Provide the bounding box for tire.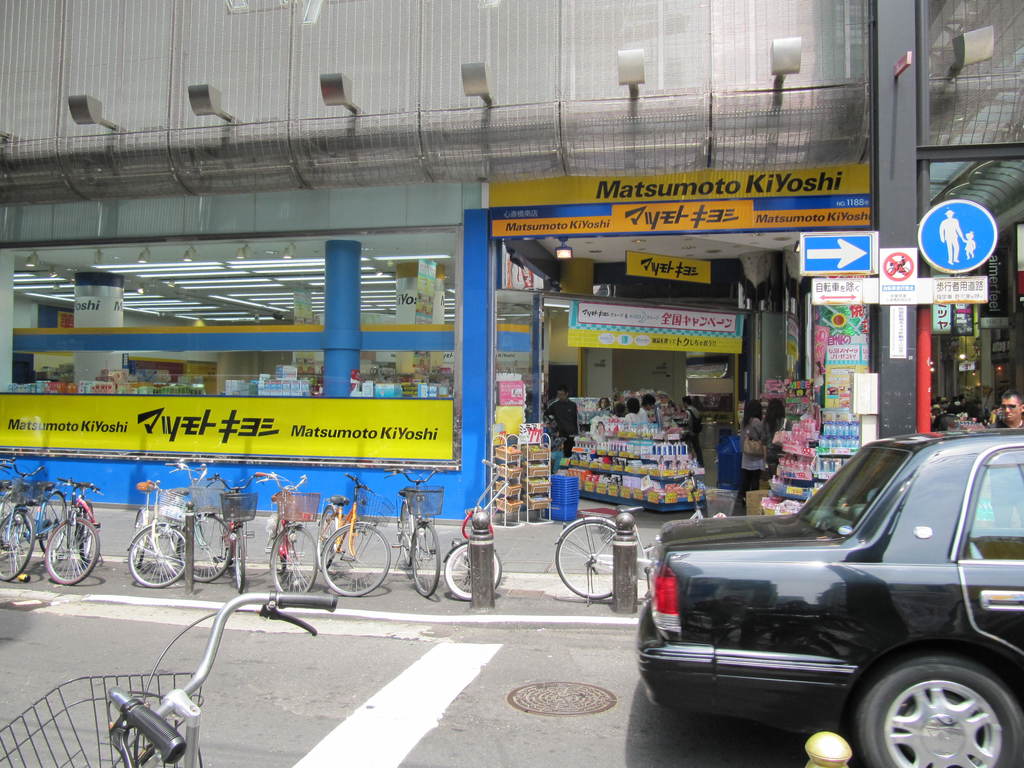
[x1=269, y1=524, x2=321, y2=598].
